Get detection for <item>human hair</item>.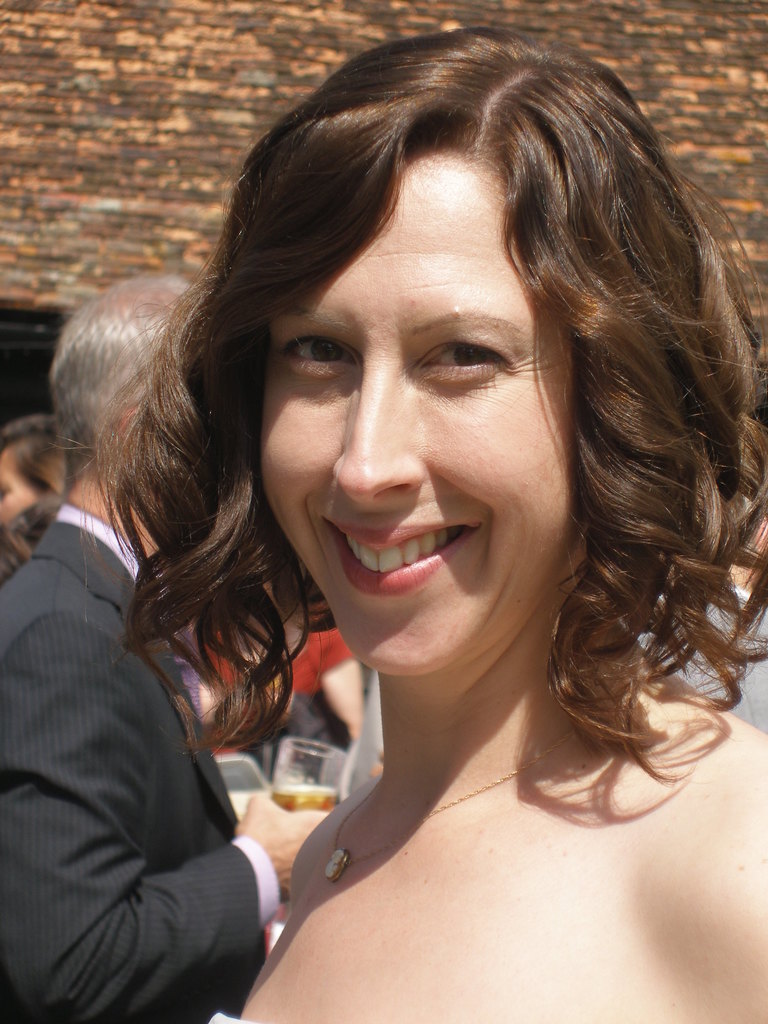
Detection: (0, 409, 48, 586).
